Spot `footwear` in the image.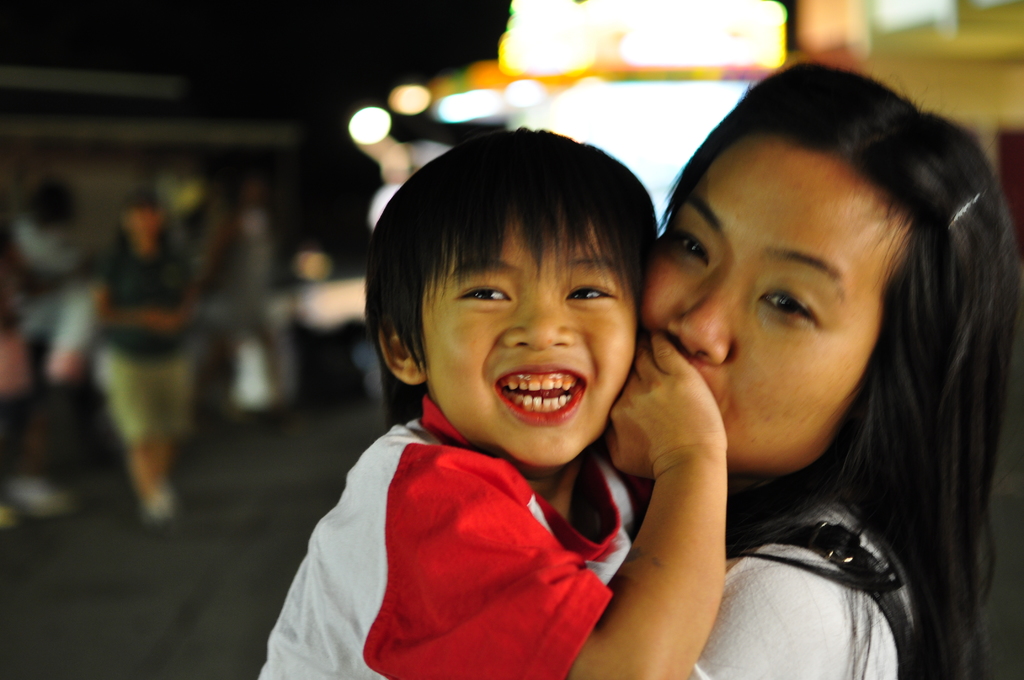
`footwear` found at rect(137, 485, 174, 521).
